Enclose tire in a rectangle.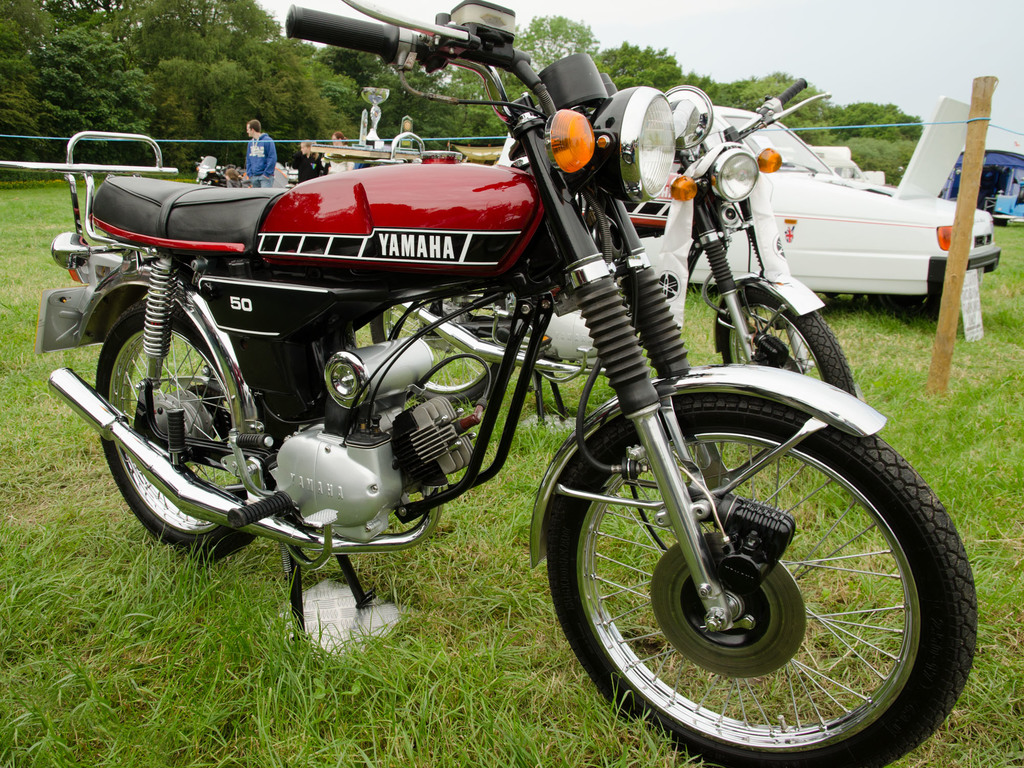
x1=867 y1=285 x2=940 y2=321.
